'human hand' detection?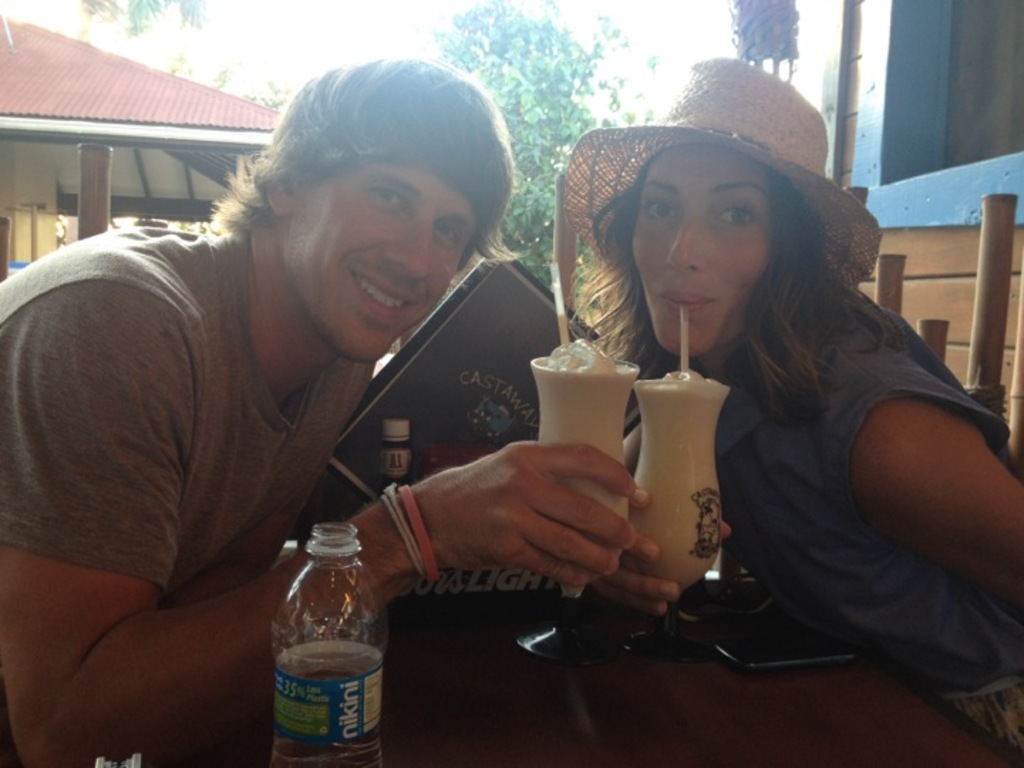
(x1=590, y1=484, x2=732, y2=622)
